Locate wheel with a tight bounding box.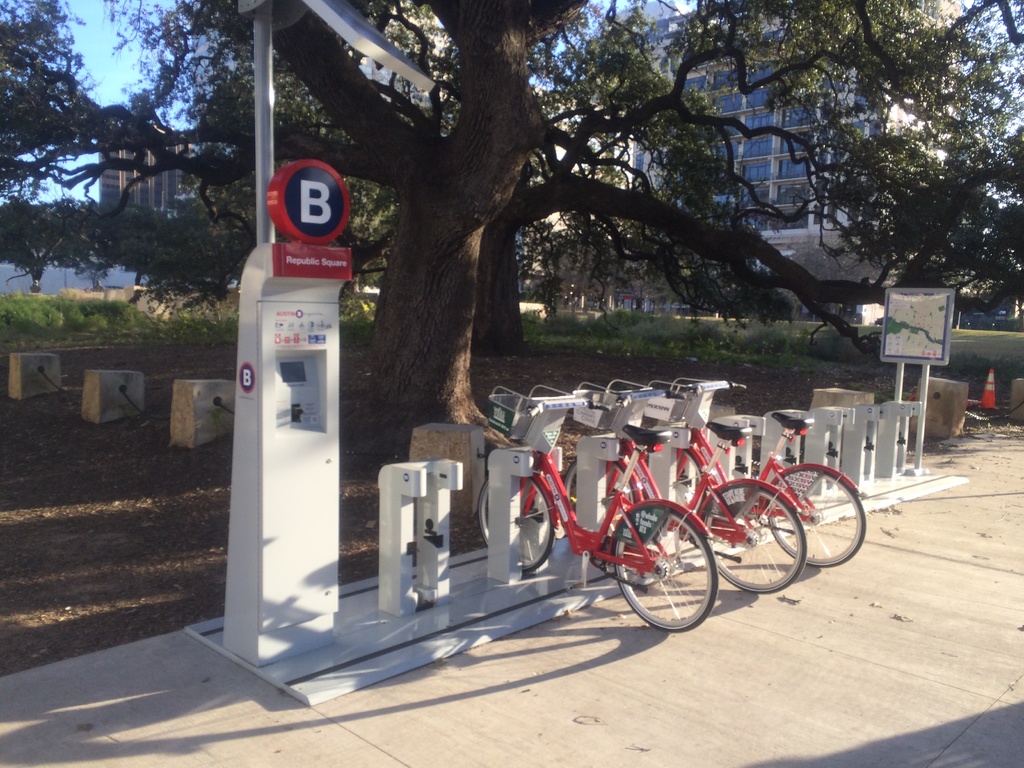
(x1=768, y1=467, x2=868, y2=566).
